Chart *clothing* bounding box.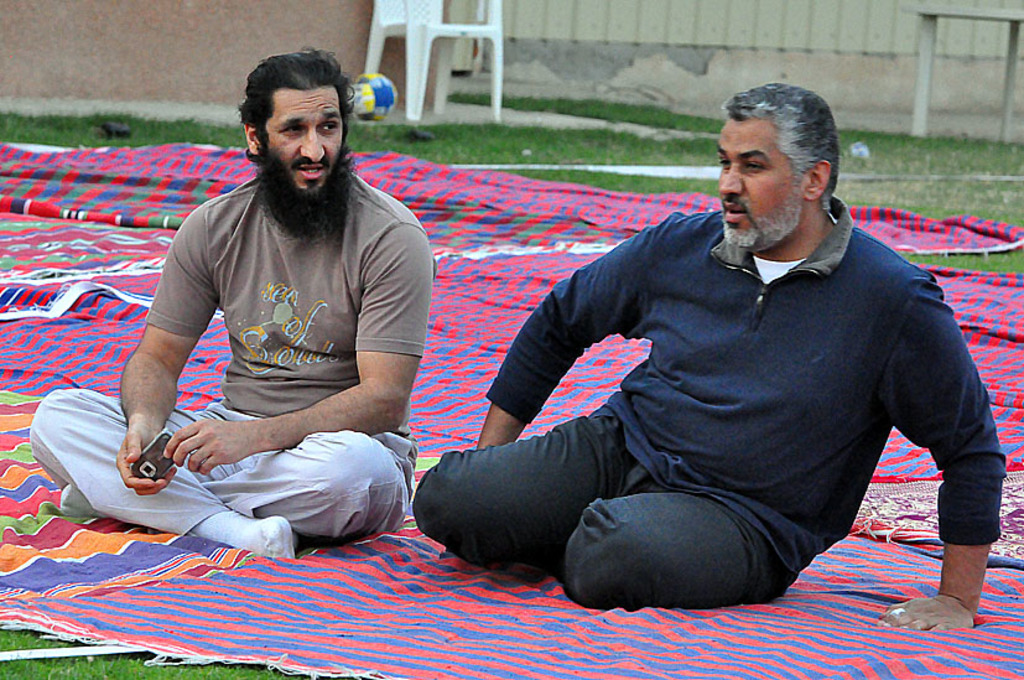
Charted: {"left": 139, "top": 173, "right": 452, "bottom": 453}.
